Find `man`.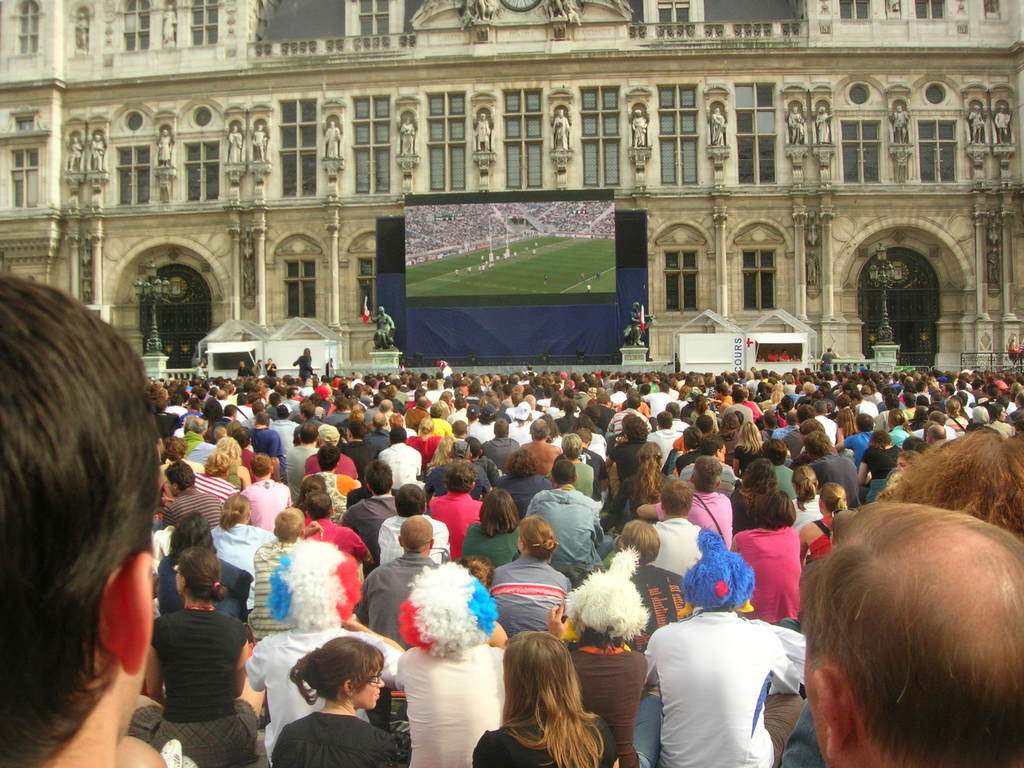
[803,498,1023,767].
